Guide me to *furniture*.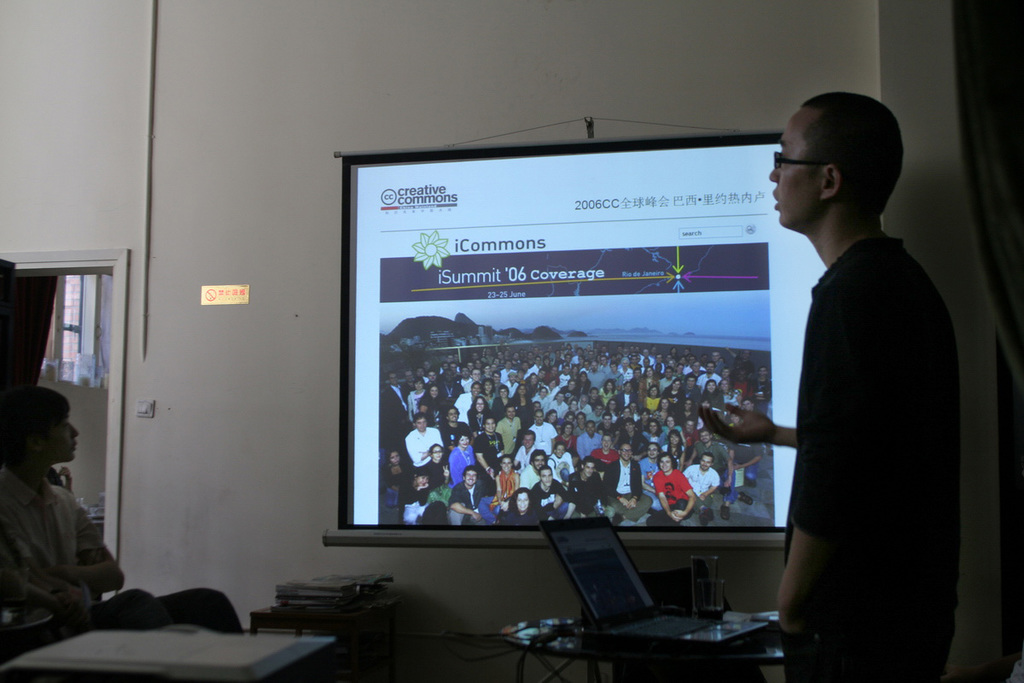
Guidance: crop(4, 626, 335, 682).
